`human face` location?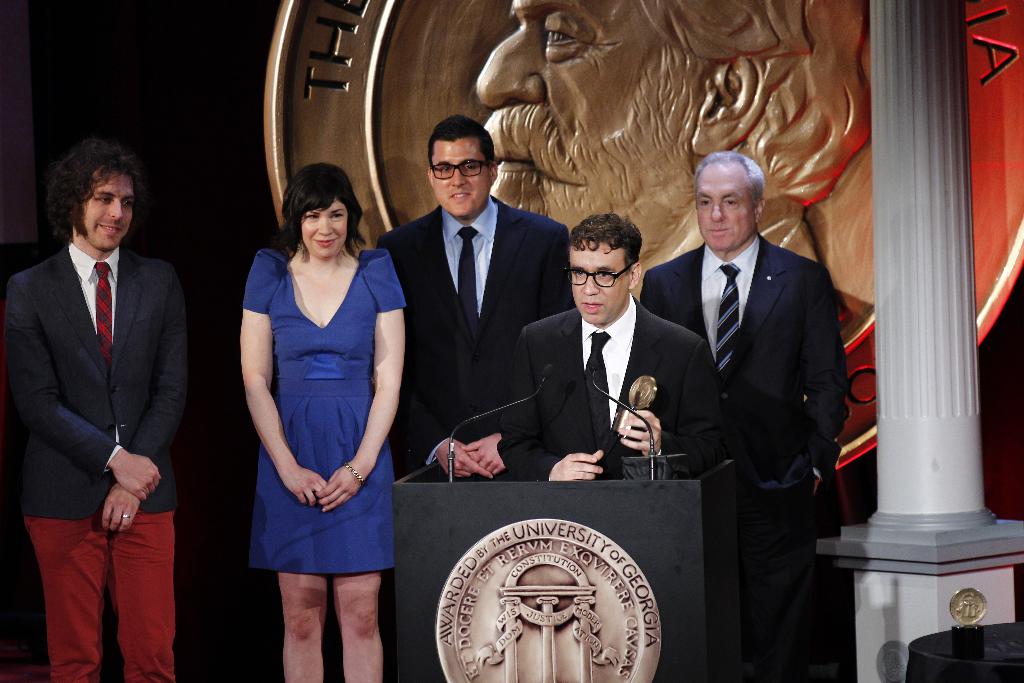
(left=692, top=158, right=754, bottom=252)
